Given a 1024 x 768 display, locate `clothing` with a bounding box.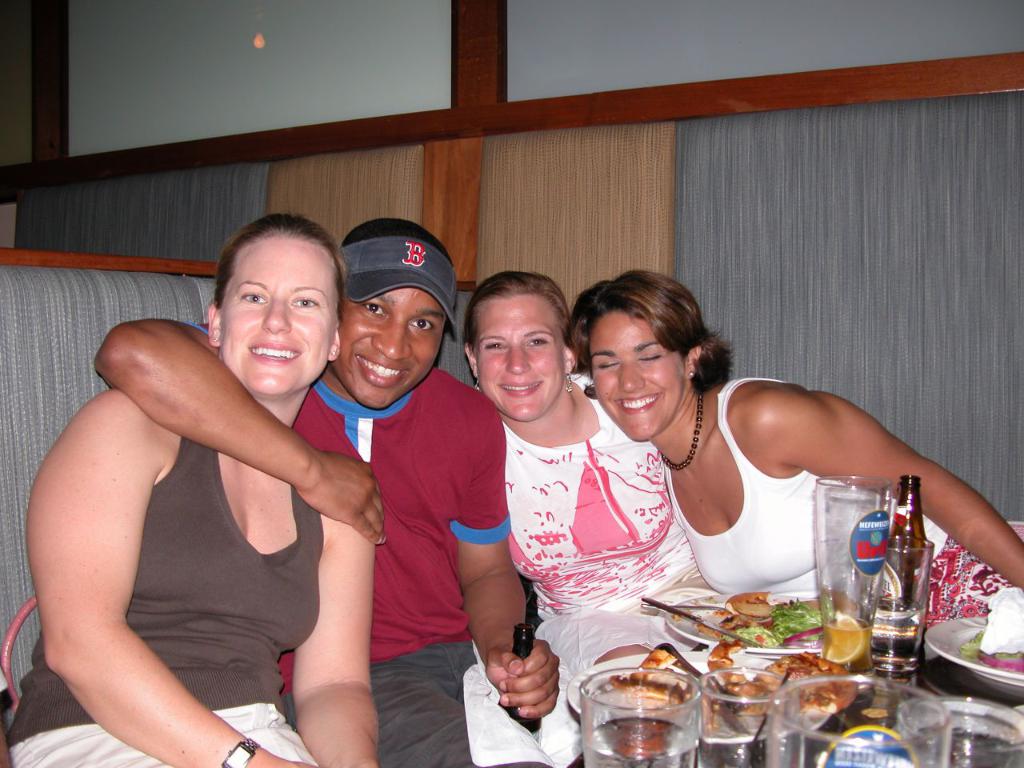
Located: 483 368 707 694.
